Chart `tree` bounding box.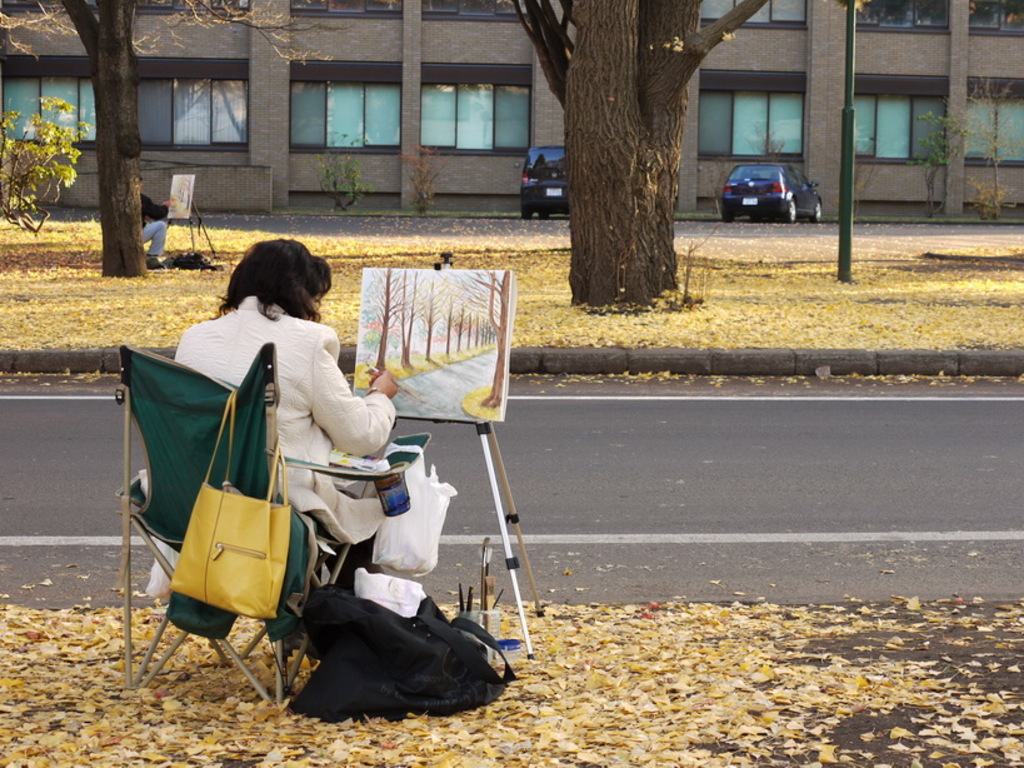
Charted: (490,5,765,304).
